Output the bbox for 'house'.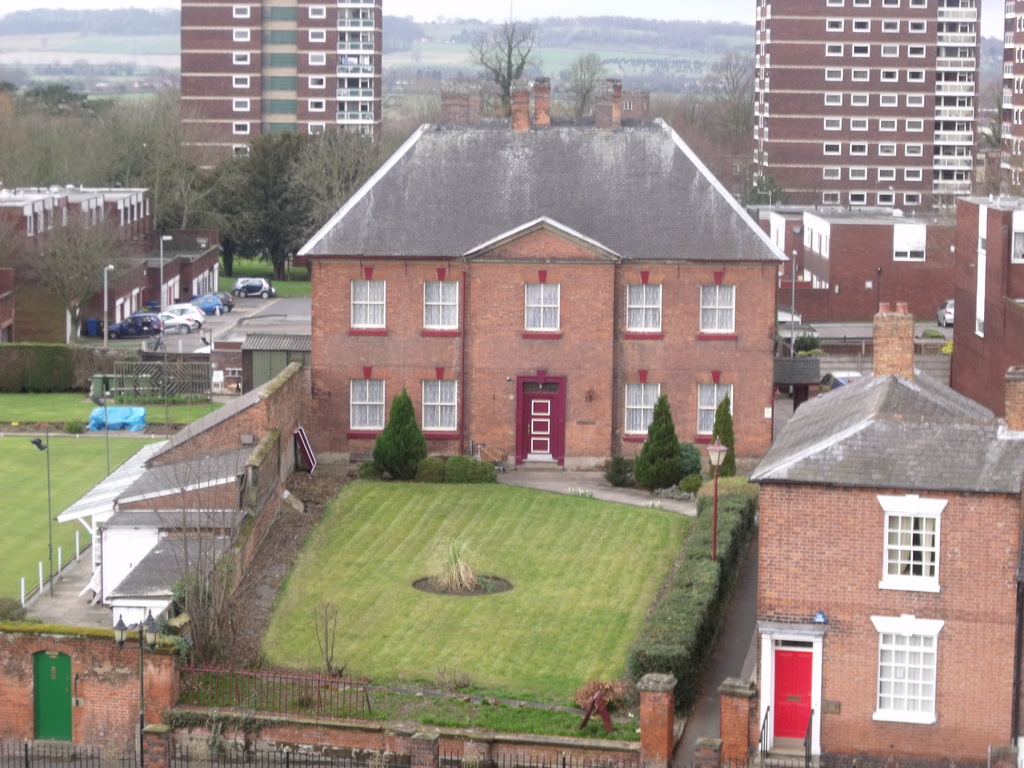
x1=303 y1=100 x2=792 y2=510.
